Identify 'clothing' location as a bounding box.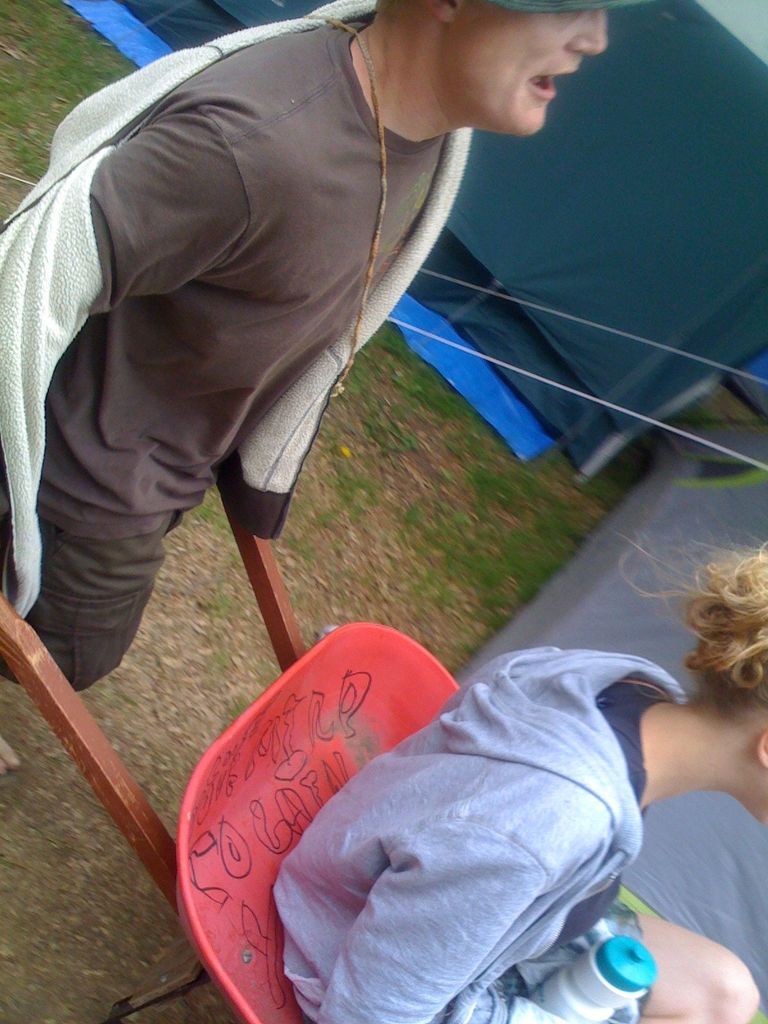
x1=225 y1=605 x2=717 y2=1021.
